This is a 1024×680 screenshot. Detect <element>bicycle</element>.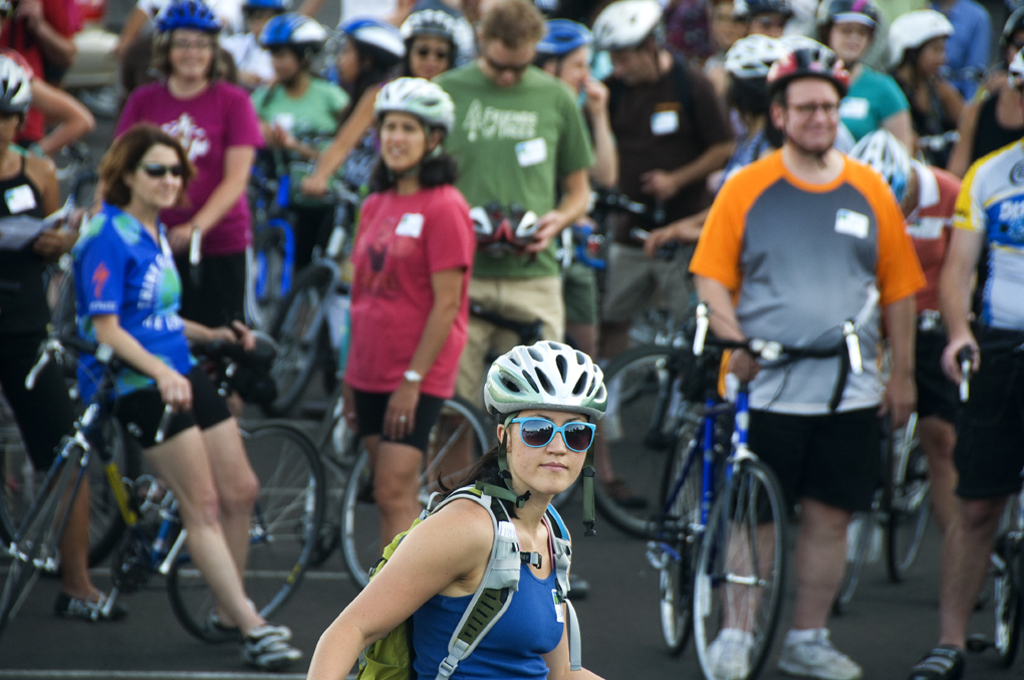
pyautogui.locateOnScreen(602, 312, 851, 672).
